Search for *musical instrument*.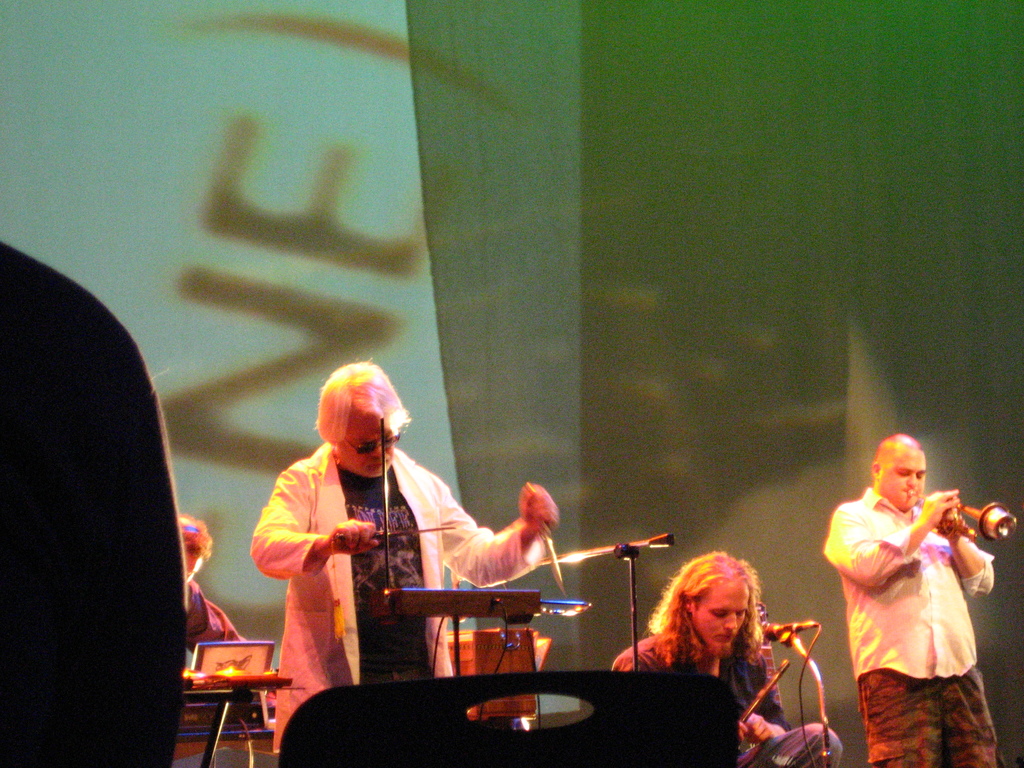
Found at box=[736, 652, 796, 736].
